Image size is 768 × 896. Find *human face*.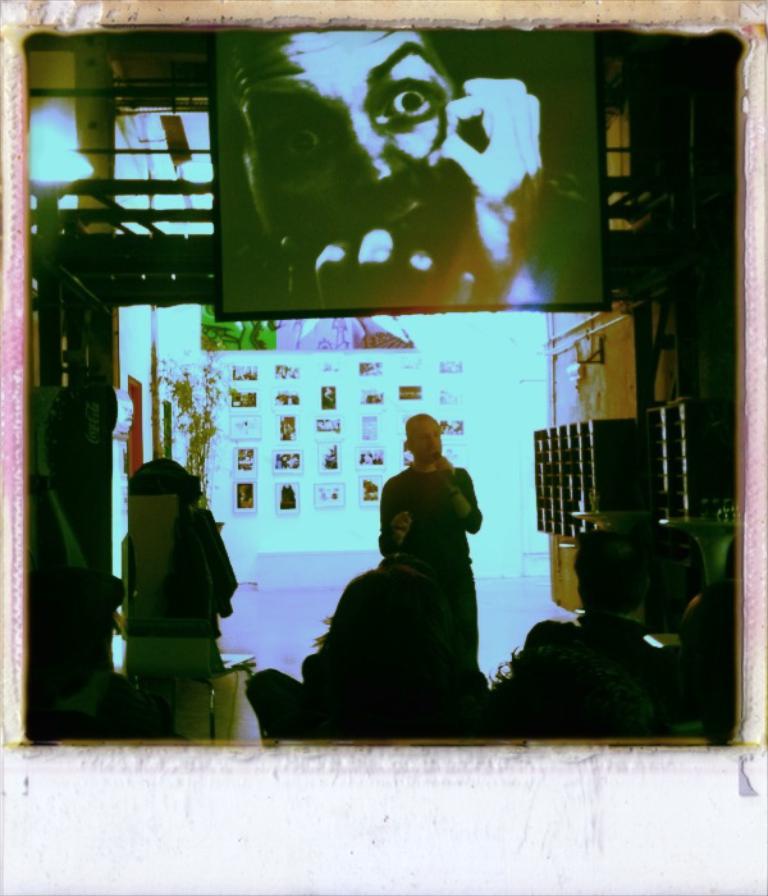
locate(410, 422, 439, 463).
